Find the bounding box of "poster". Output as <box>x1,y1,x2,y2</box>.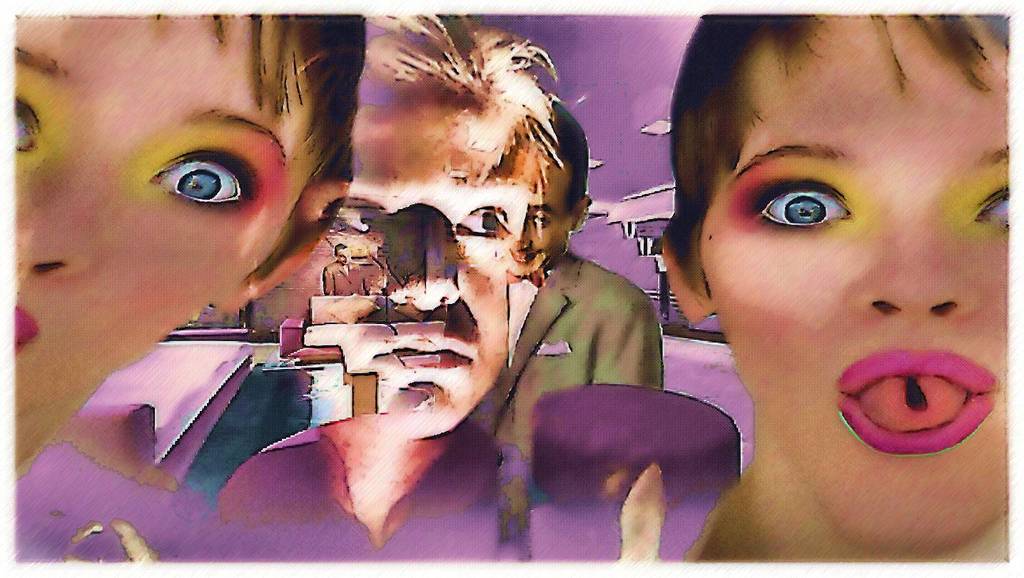
<box>0,0,1023,577</box>.
